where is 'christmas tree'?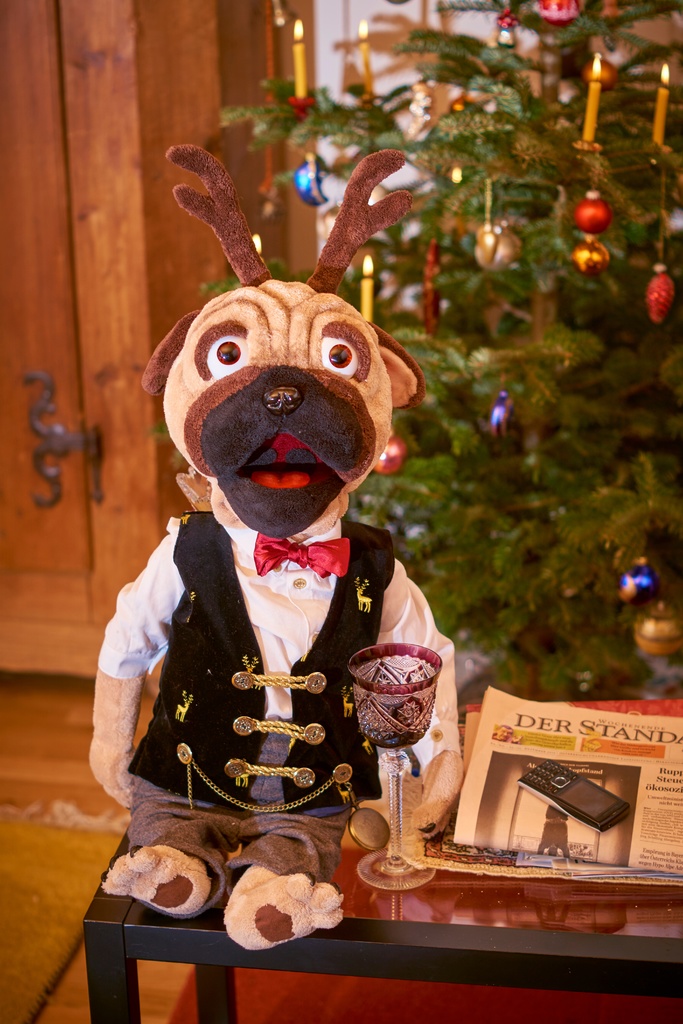
x1=202 y1=0 x2=682 y2=721.
